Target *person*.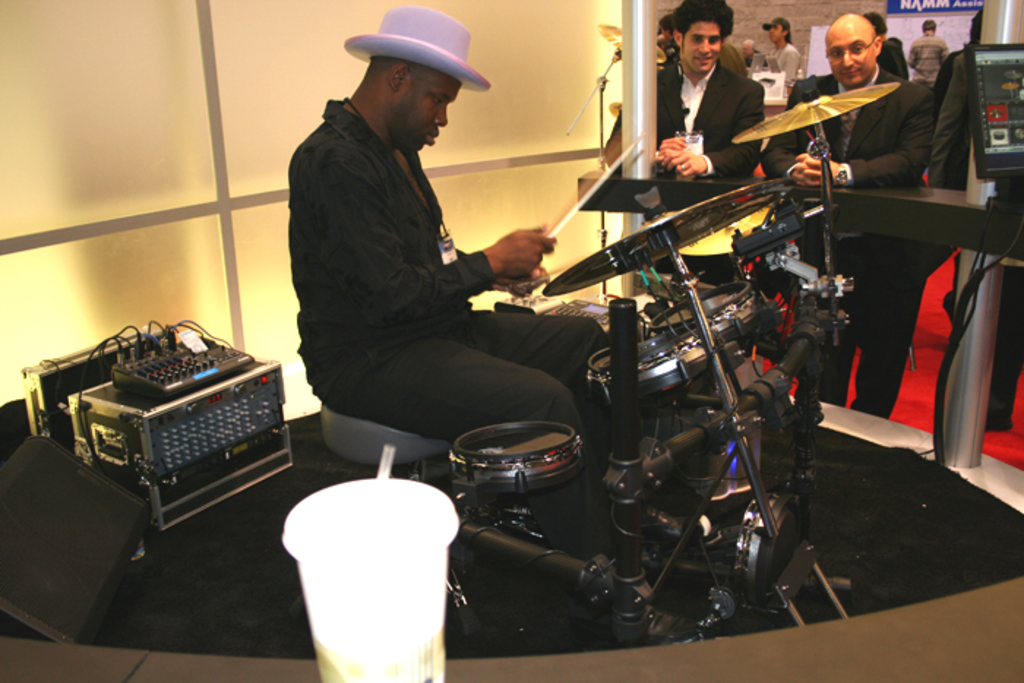
Target region: (x1=287, y1=6, x2=611, y2=566).
